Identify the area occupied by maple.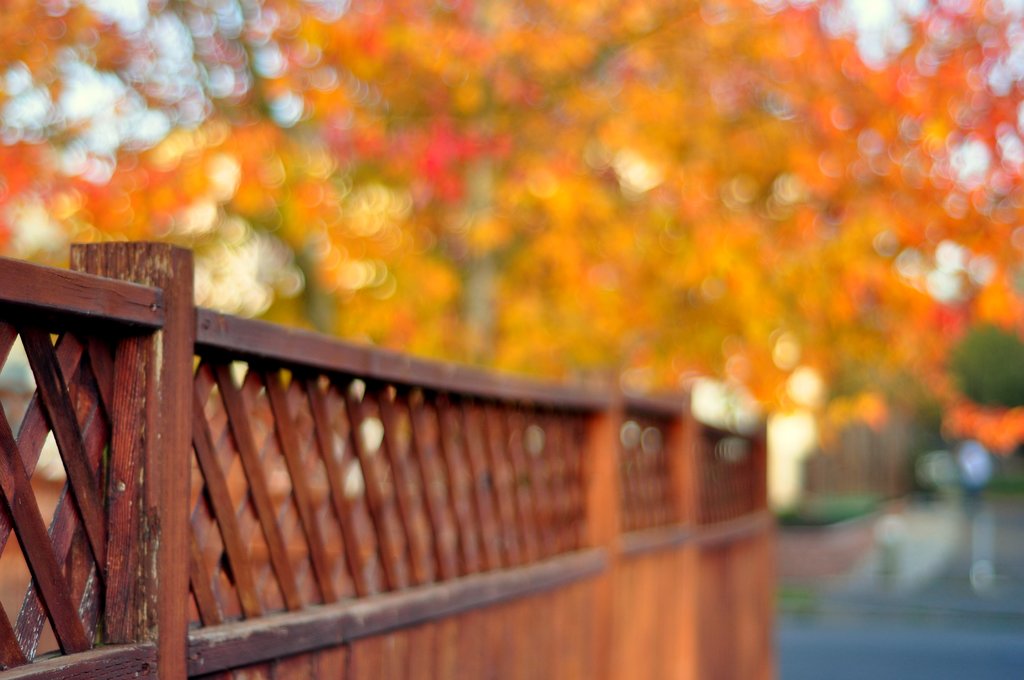
Area: locate(0, 0, 1023, 454).
